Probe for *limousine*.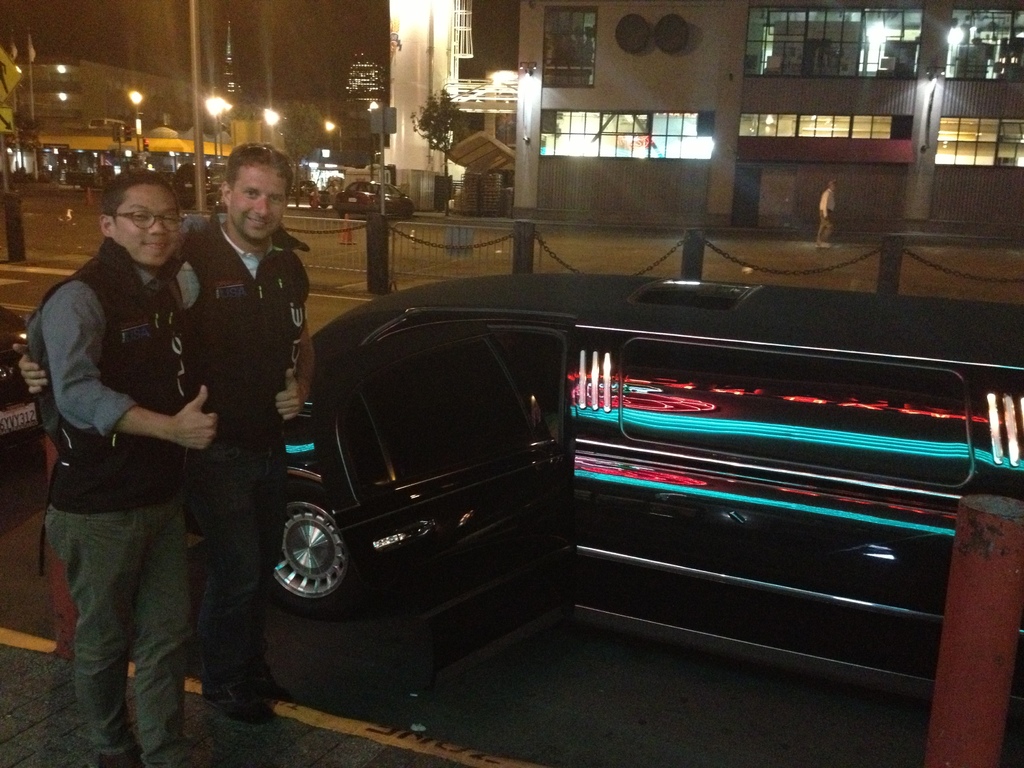
Probe result: rect(263, 303, 1023, 694).
